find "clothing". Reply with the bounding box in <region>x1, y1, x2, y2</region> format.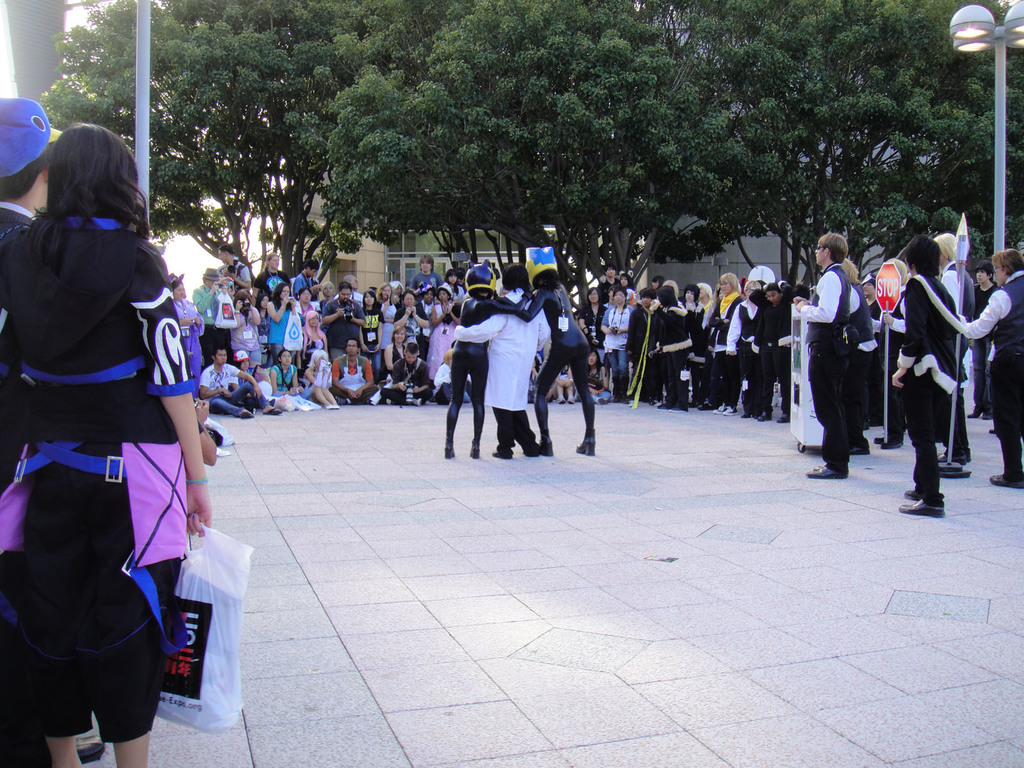
<region>270, 300, 294, 343</region>.
